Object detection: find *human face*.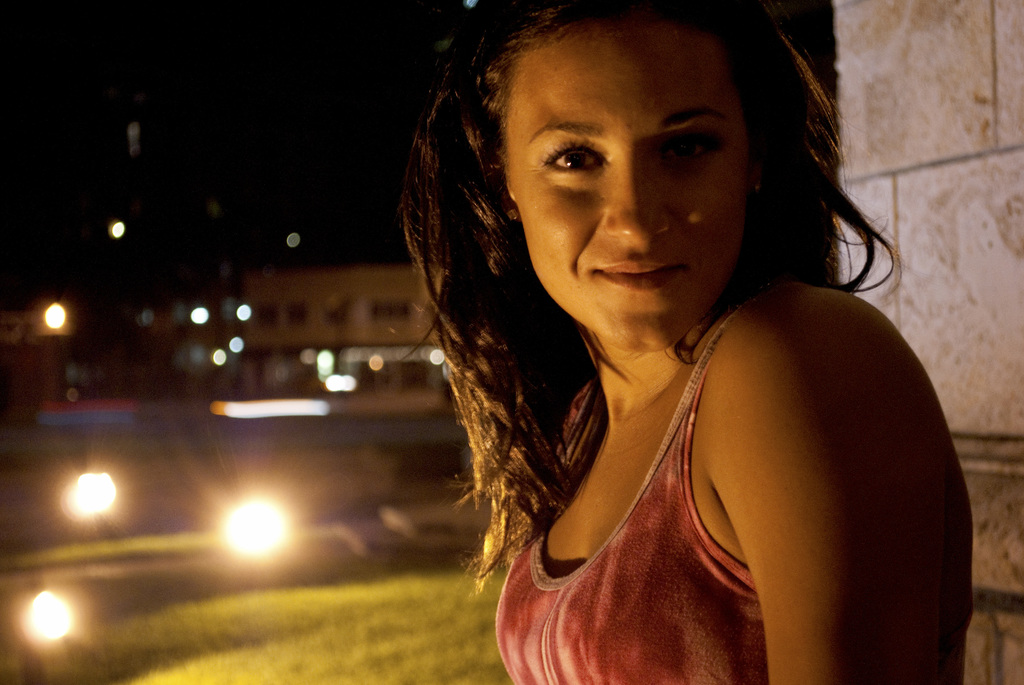
bbox=[507, 21, 755, 354].
